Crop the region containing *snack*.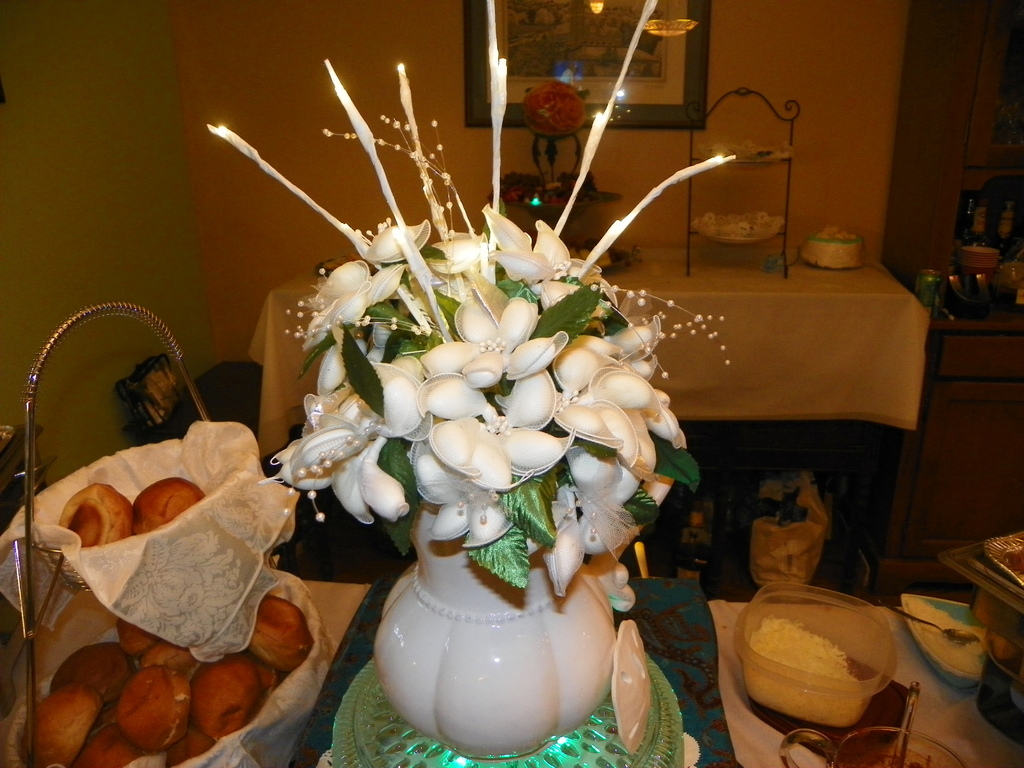
Crop region: BBox(190, 660, 260, 743).
